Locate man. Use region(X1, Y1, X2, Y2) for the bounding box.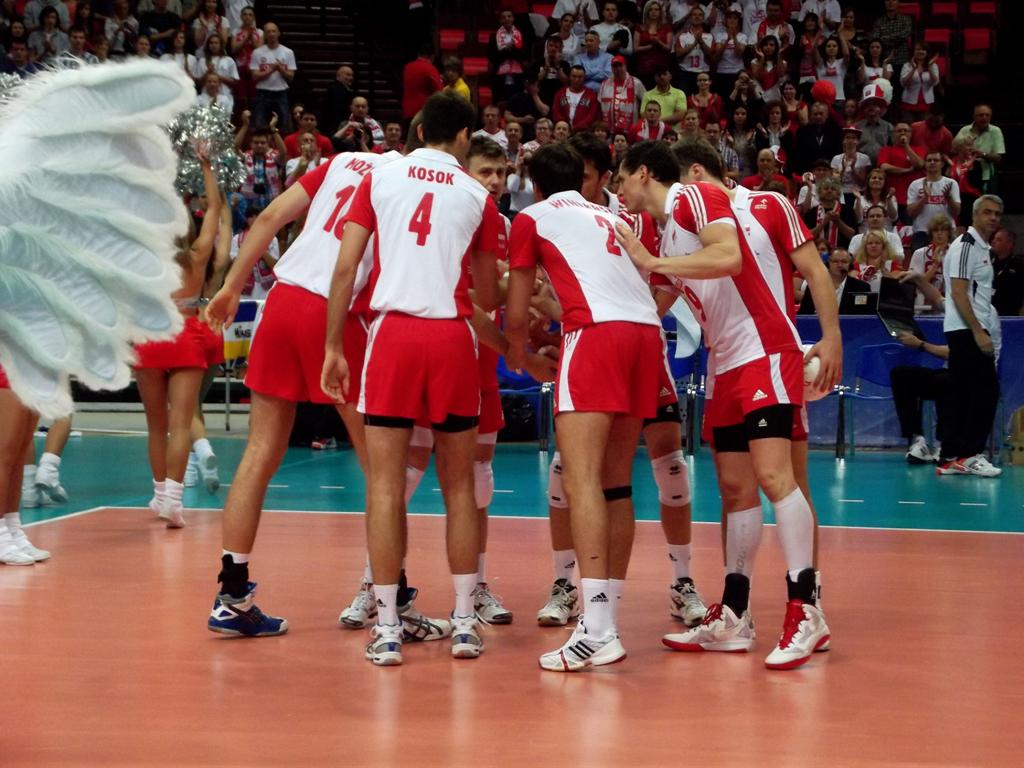
region(742, 148, 792, 198).
